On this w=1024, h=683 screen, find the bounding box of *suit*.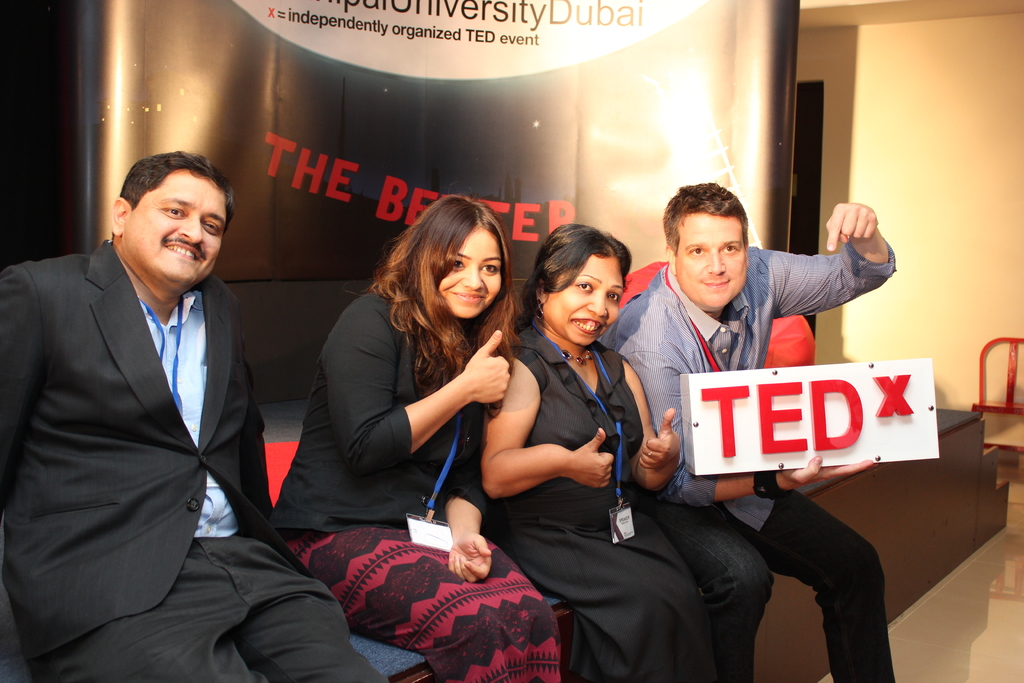
Bounding box: [13,268,365,672].
